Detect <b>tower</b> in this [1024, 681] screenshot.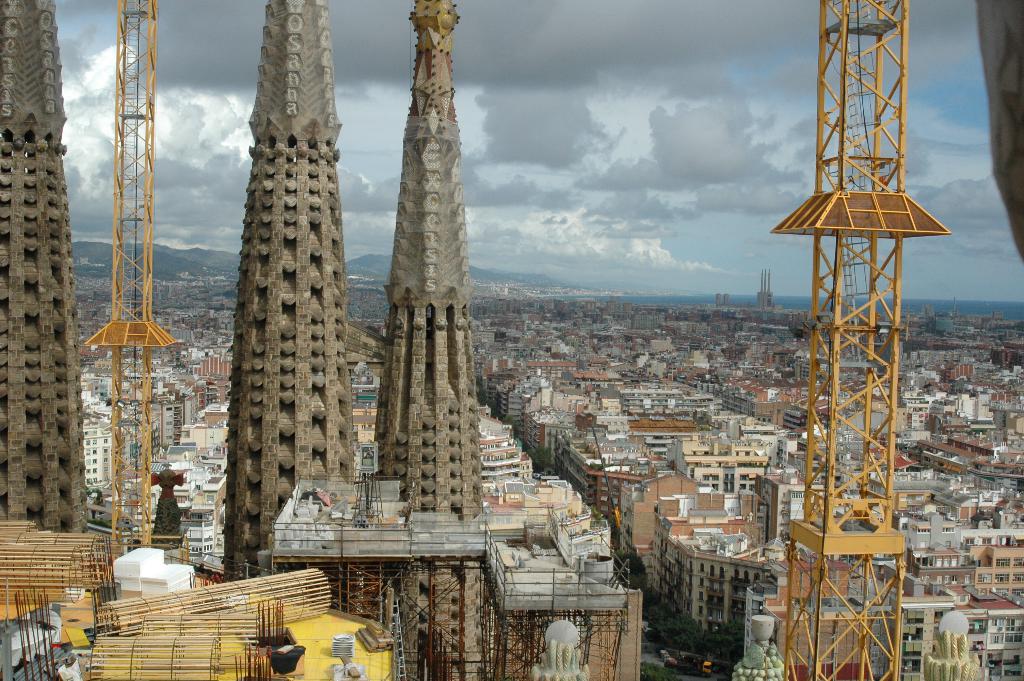
Detection: {"x1": 223, "y1": 0, "x2": 355, "y2": 582}.
